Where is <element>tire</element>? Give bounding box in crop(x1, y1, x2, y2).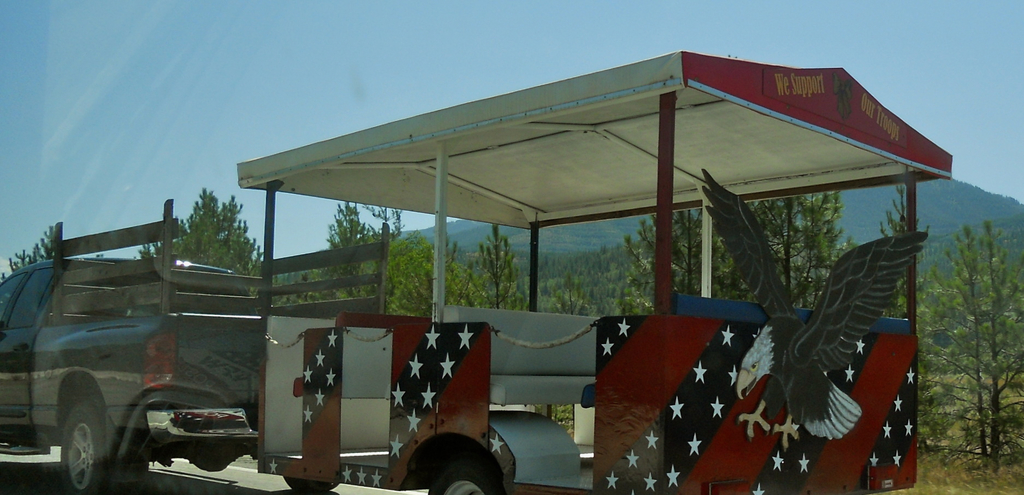
crop(57, 397, 115, 494).
